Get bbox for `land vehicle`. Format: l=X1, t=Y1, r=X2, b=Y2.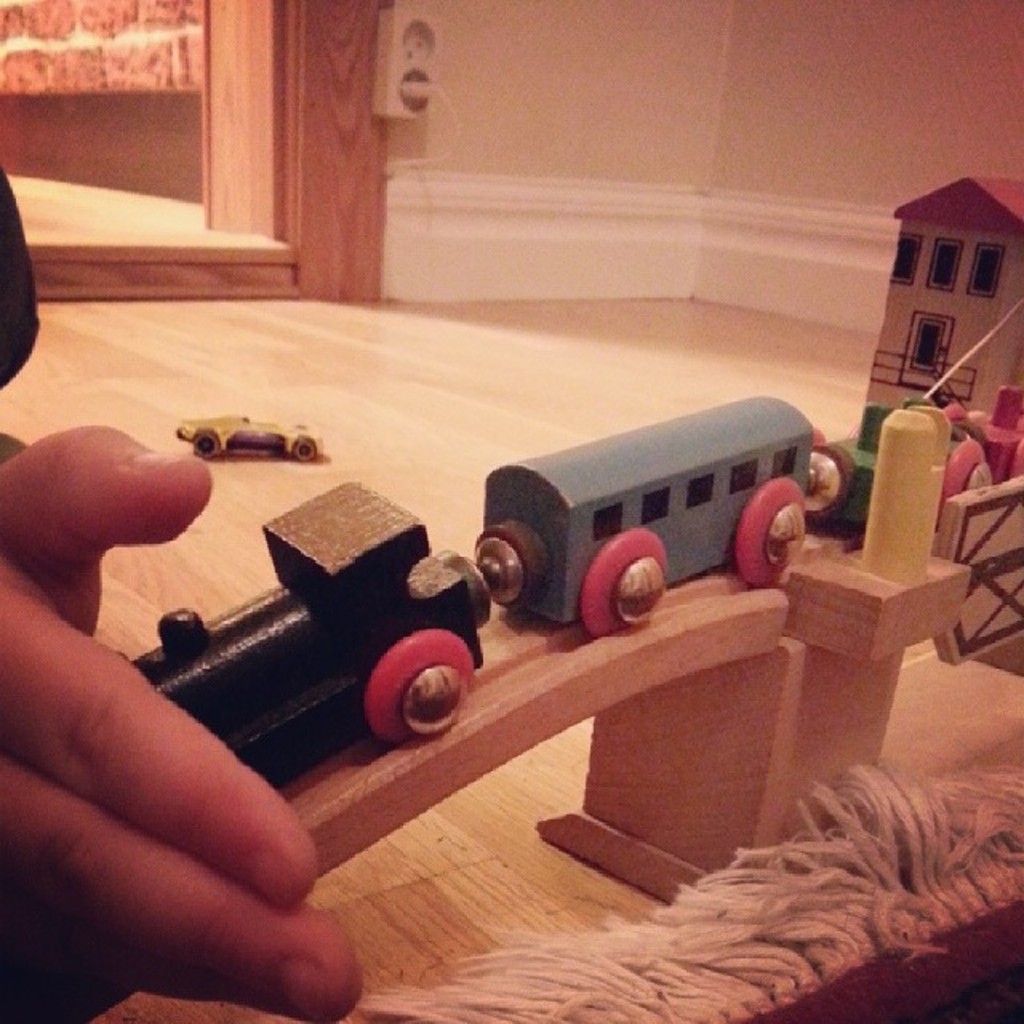
l=123, t=387, r=854, b=789.
